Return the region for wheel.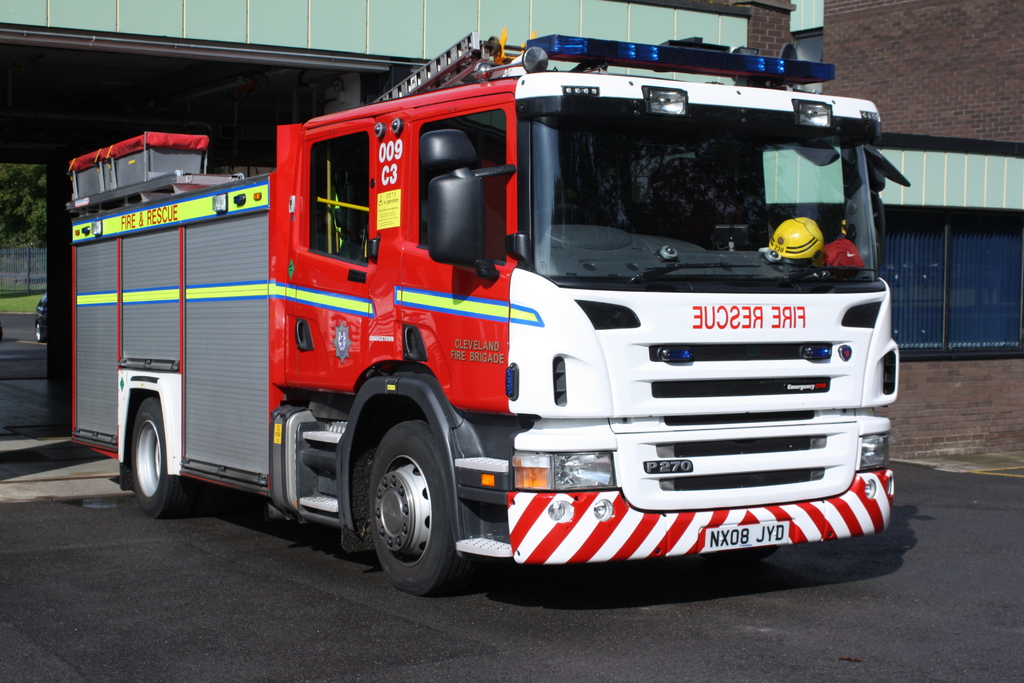
bbox=[131, 397, 190, 520].
